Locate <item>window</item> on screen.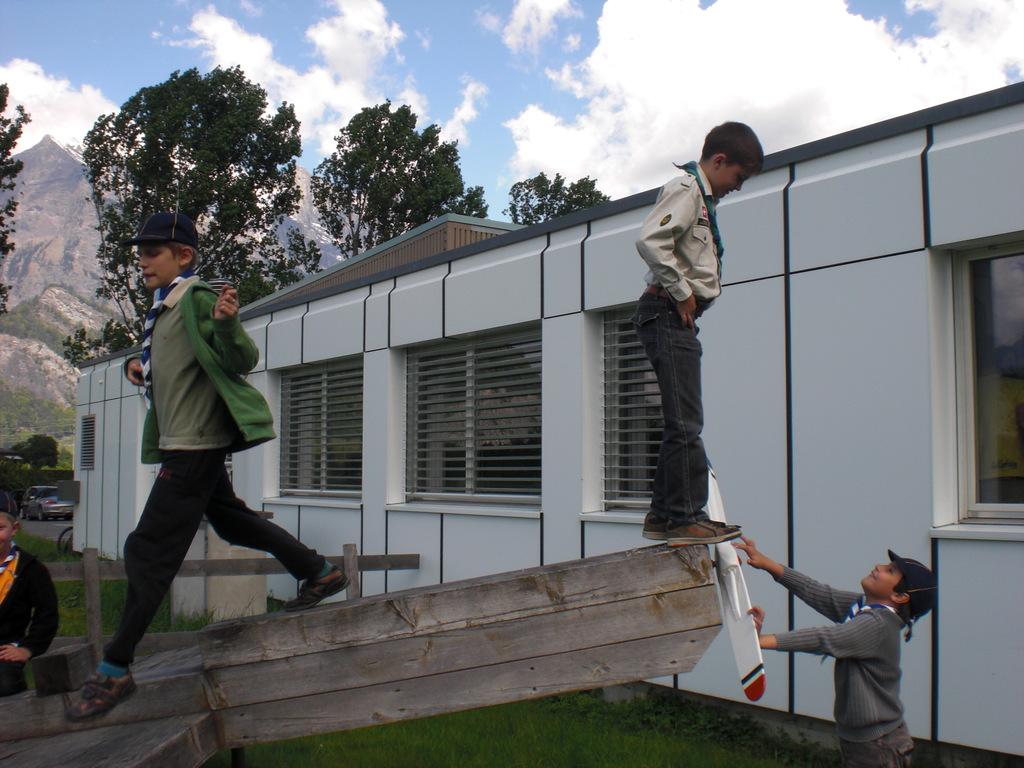
On screen at pyautogui.locateOnScreen(387, 296, 581, 526).
